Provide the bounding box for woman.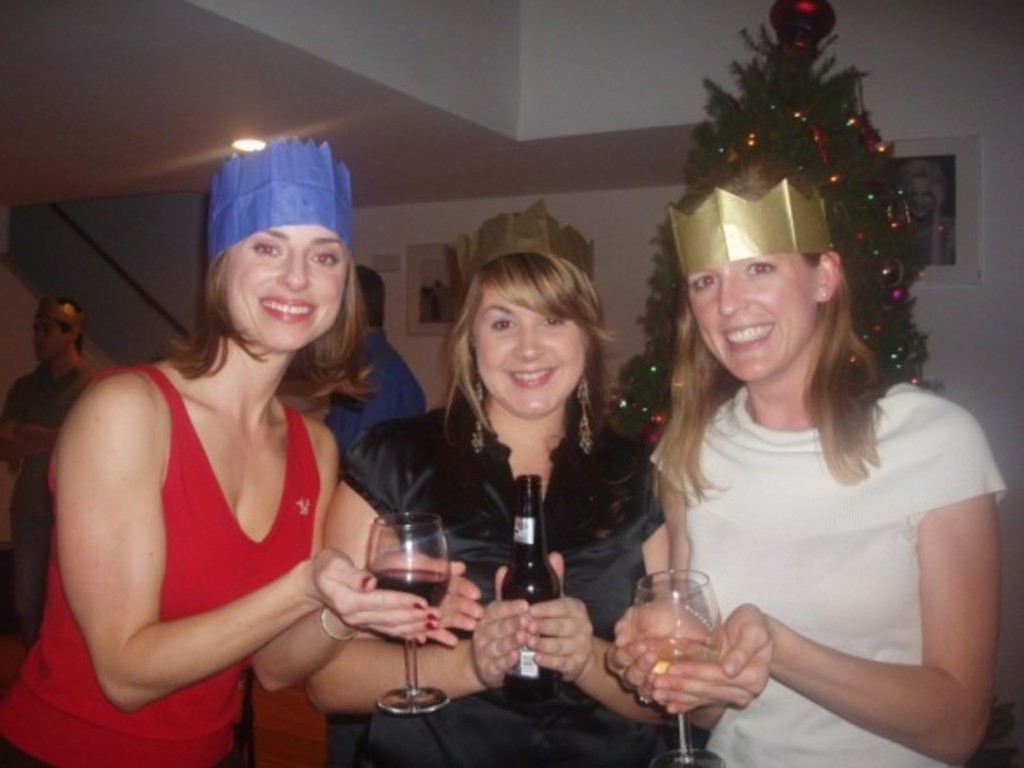
303/198/720/766.
